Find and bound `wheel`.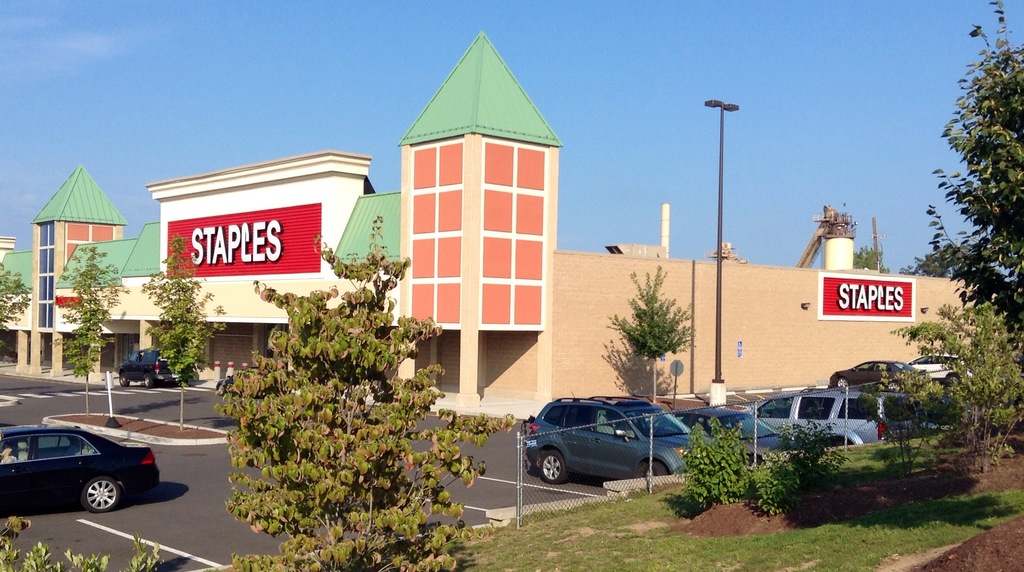
Bound: [left=218, top=384, right=227, bottom=395].
